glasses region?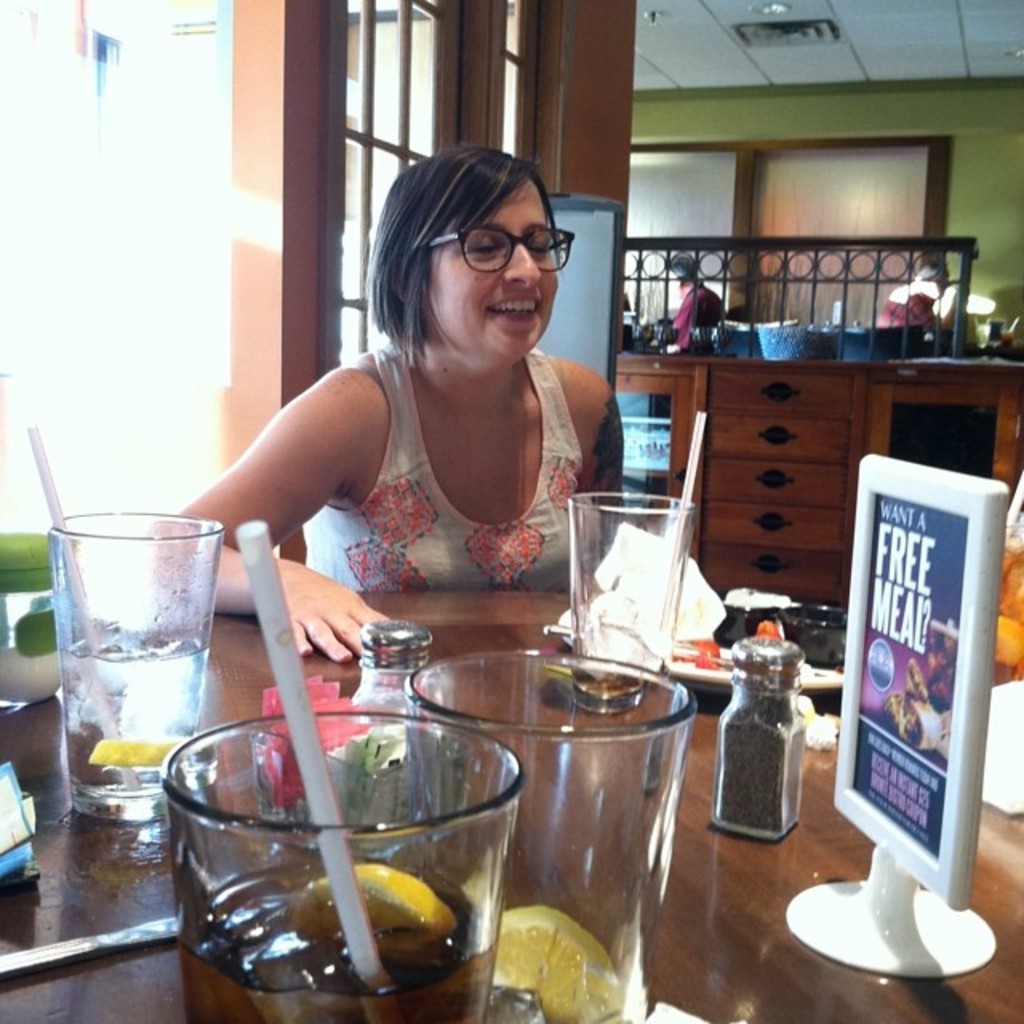
421/221/589/285
